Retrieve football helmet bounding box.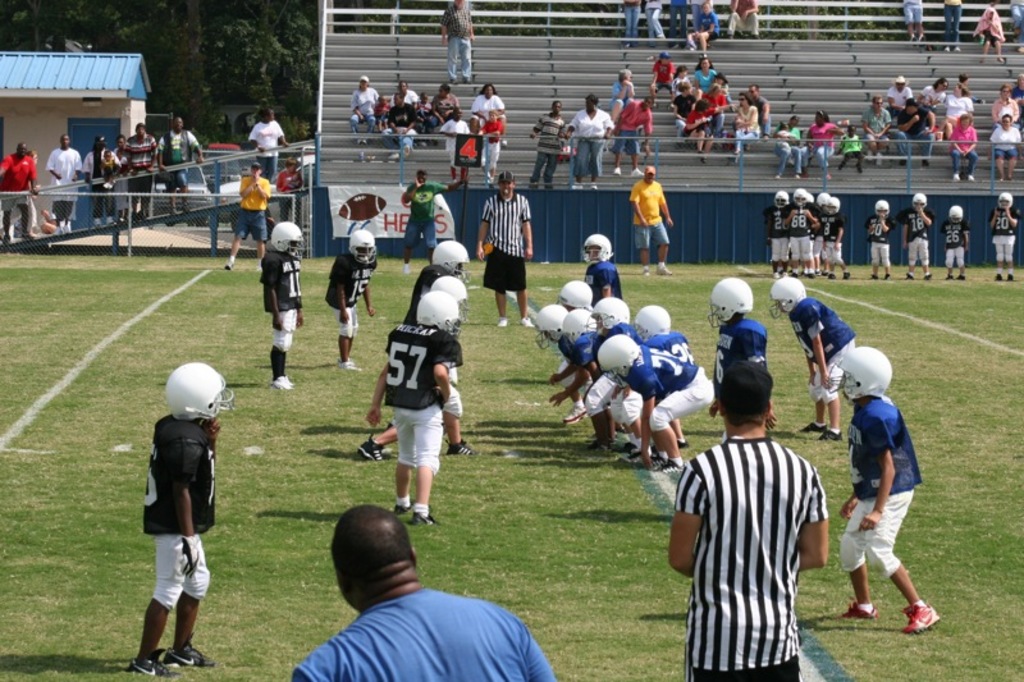
Bounding box: locate(792, 187, 804, 206).
